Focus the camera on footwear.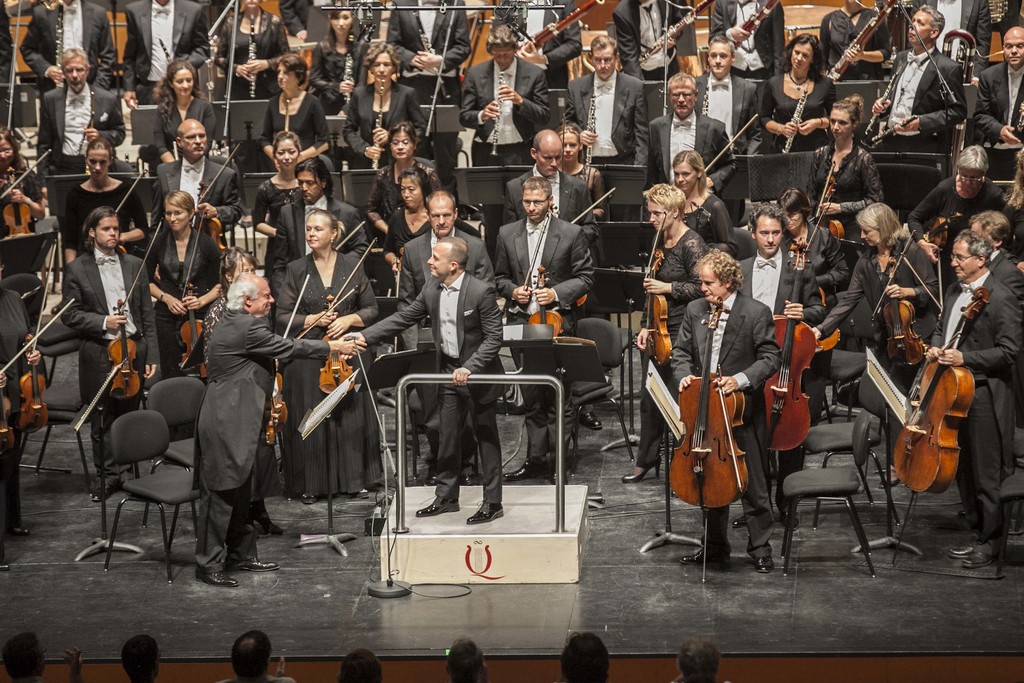
Focus region: (581, 409, 604, 431).
